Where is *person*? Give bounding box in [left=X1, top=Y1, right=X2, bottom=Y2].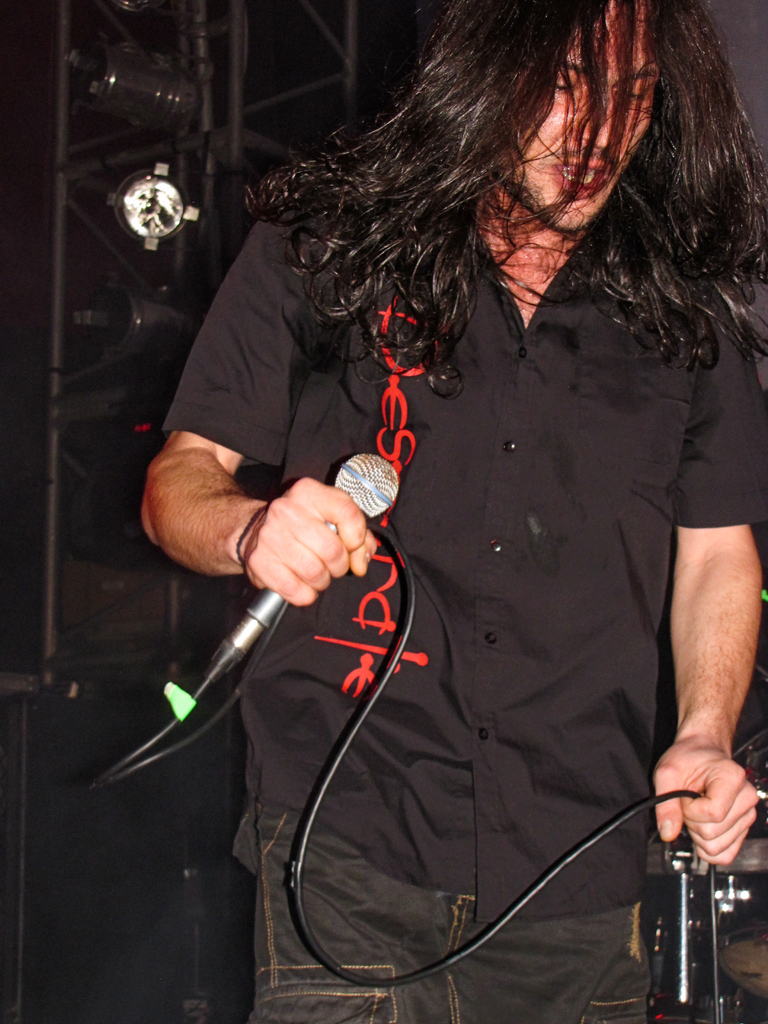
[left=120, top=0, right=748, bottom=1023].
